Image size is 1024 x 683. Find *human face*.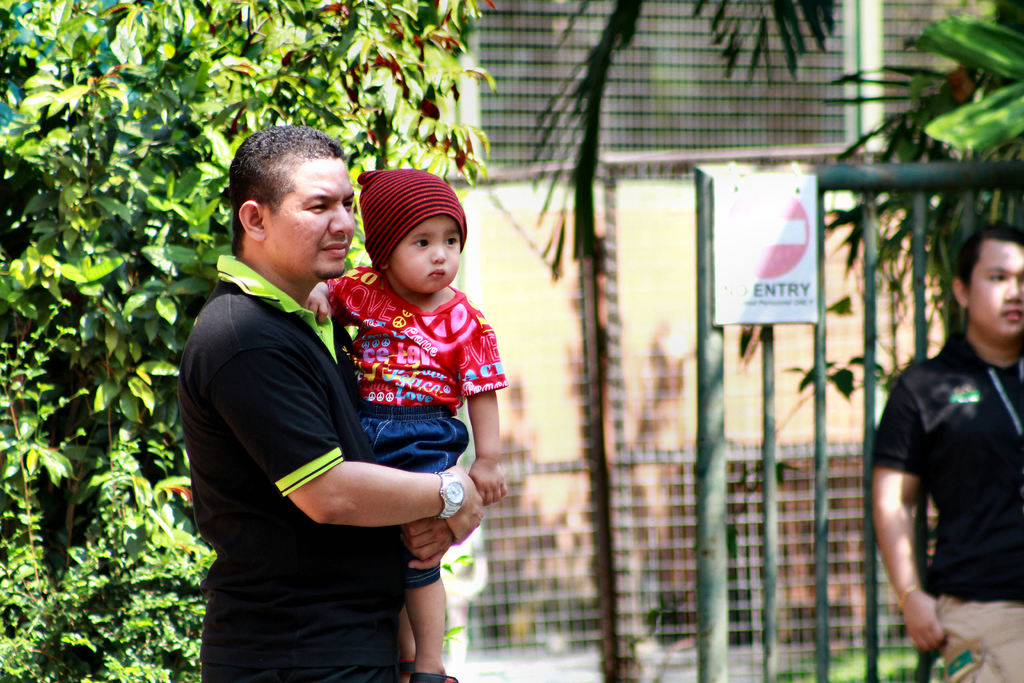
[left=394, top=217, right=461, bottom=298].
